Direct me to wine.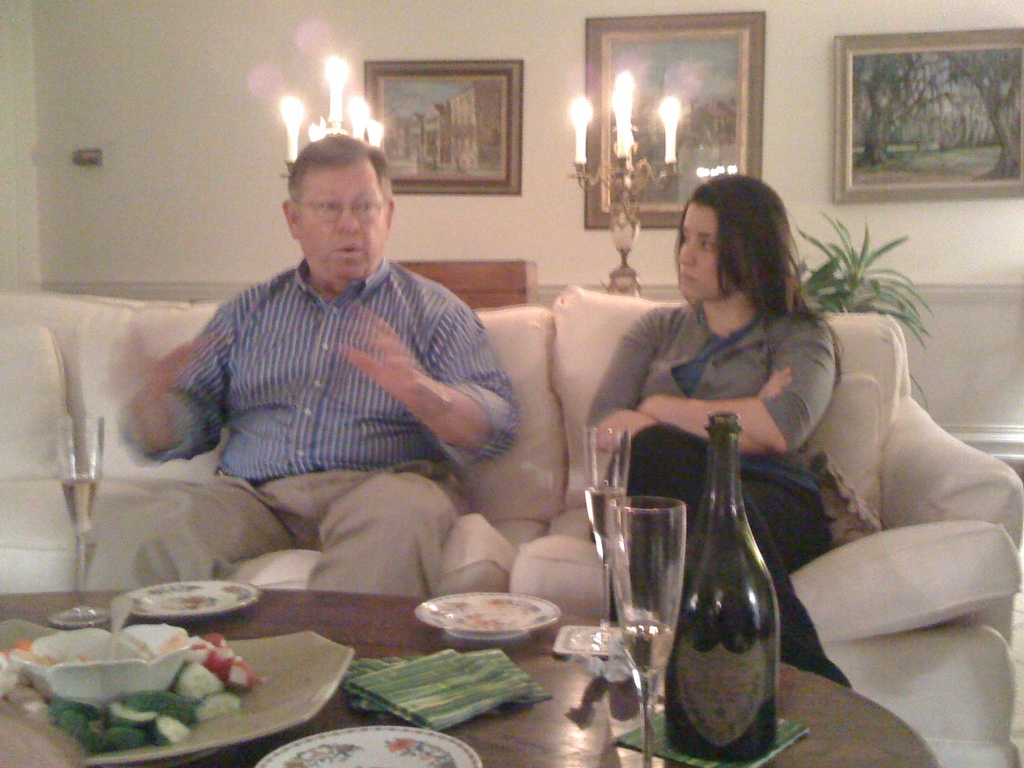
Direction: 583:488:624:567.
